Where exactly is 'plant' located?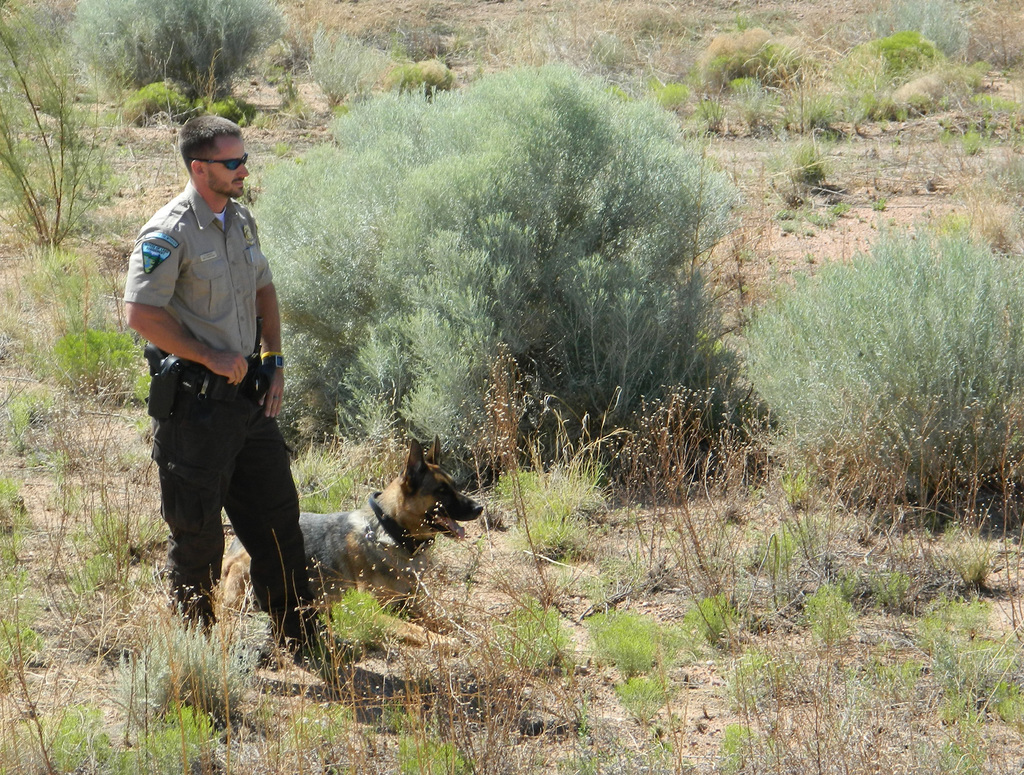
Its bounding box is <region>836, 0, 975, 71</region>.
